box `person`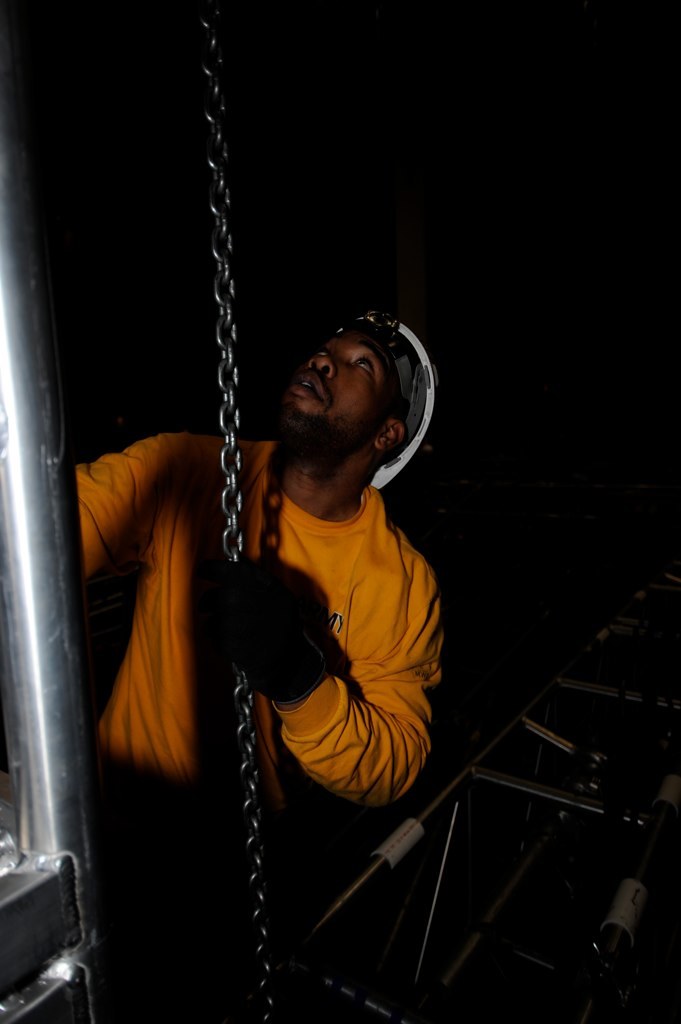
pyautogui.locateOnScreen(73, 307, 444, 814)
